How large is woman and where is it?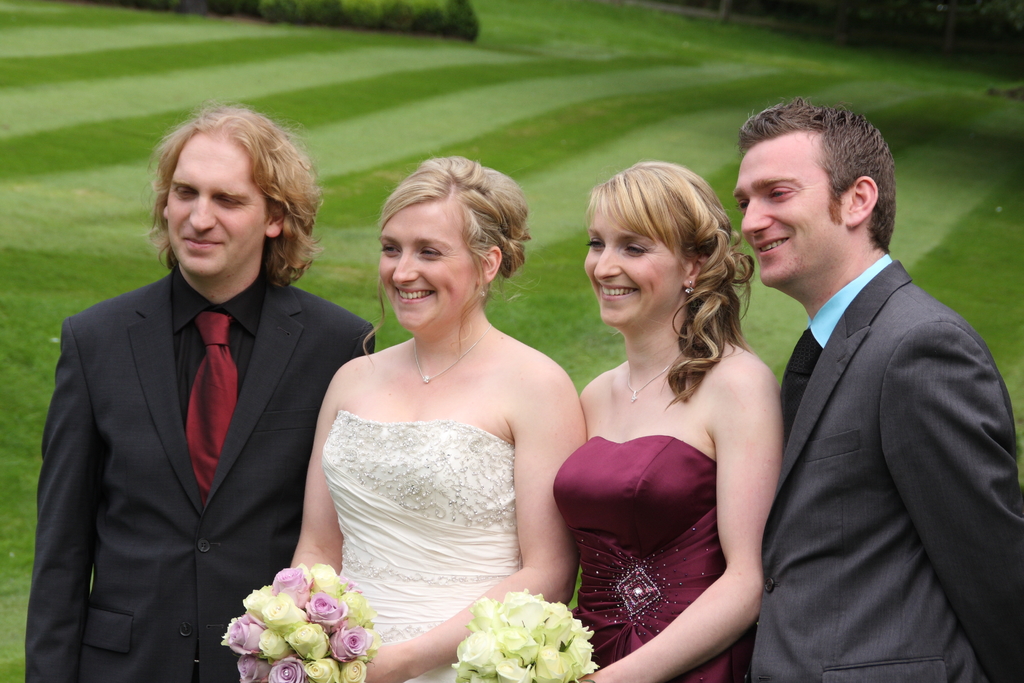
Bounding box: (left=281, top=147, right=605, bottom=680).
